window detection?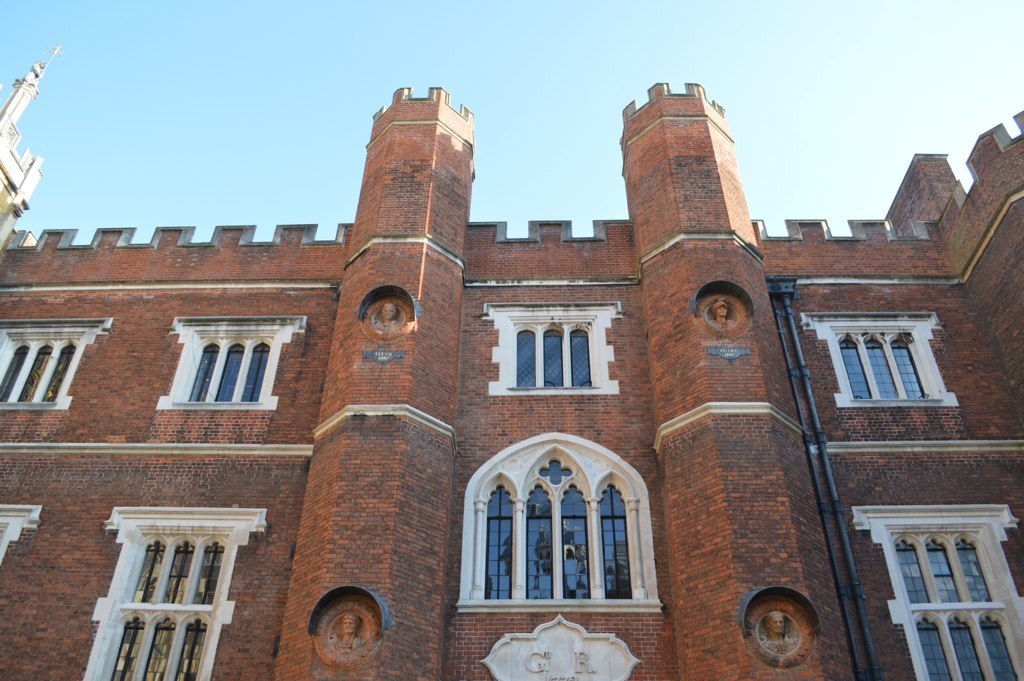
[x1=863, y1=504, x2=1023, y2=680]
